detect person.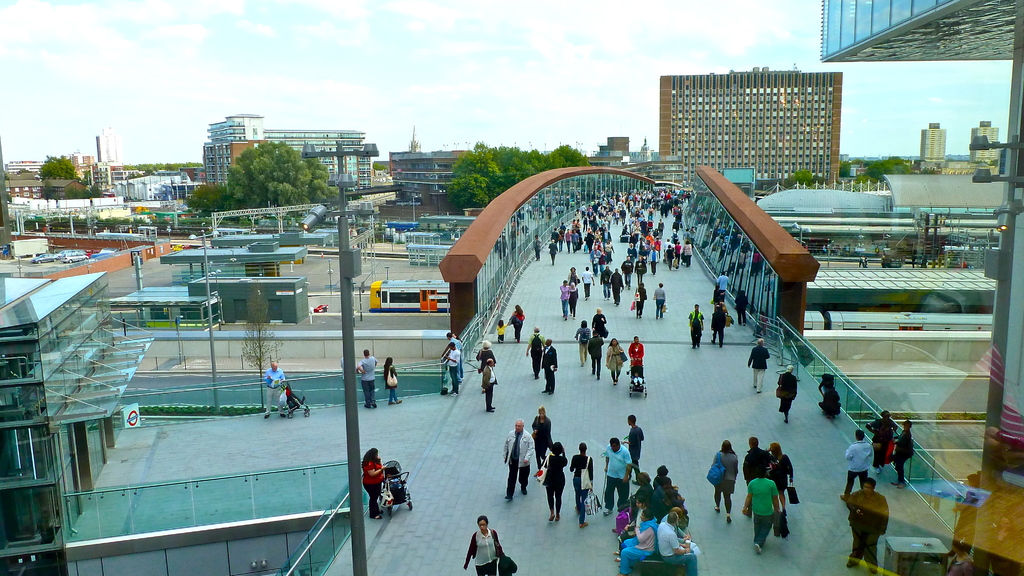
Detected at {"left": 711, "top": 298, "right": 726, "bottom": 347}.
